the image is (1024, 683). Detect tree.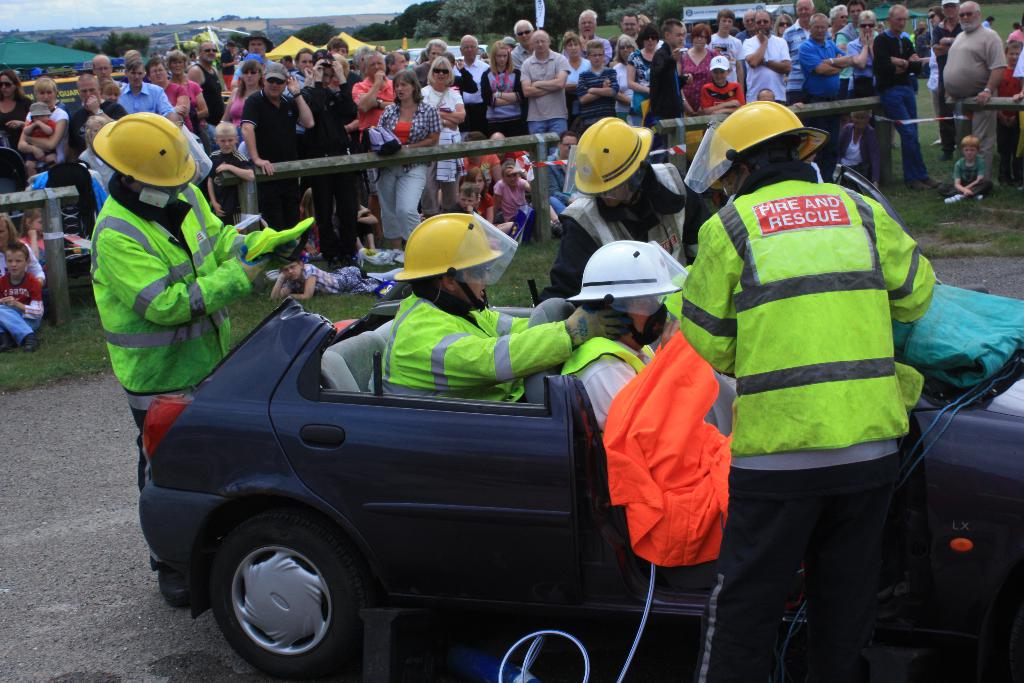
Detection: locate(99, 27, 123, 60).
